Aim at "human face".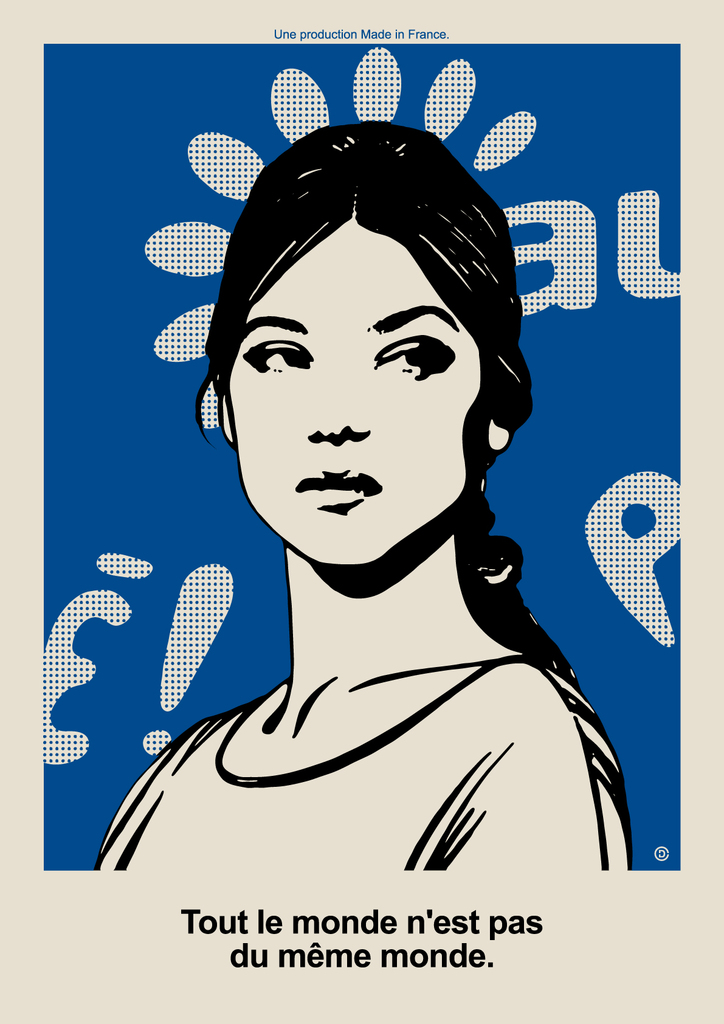
Aimed at <region>225, 214, 482, 571</region>.
